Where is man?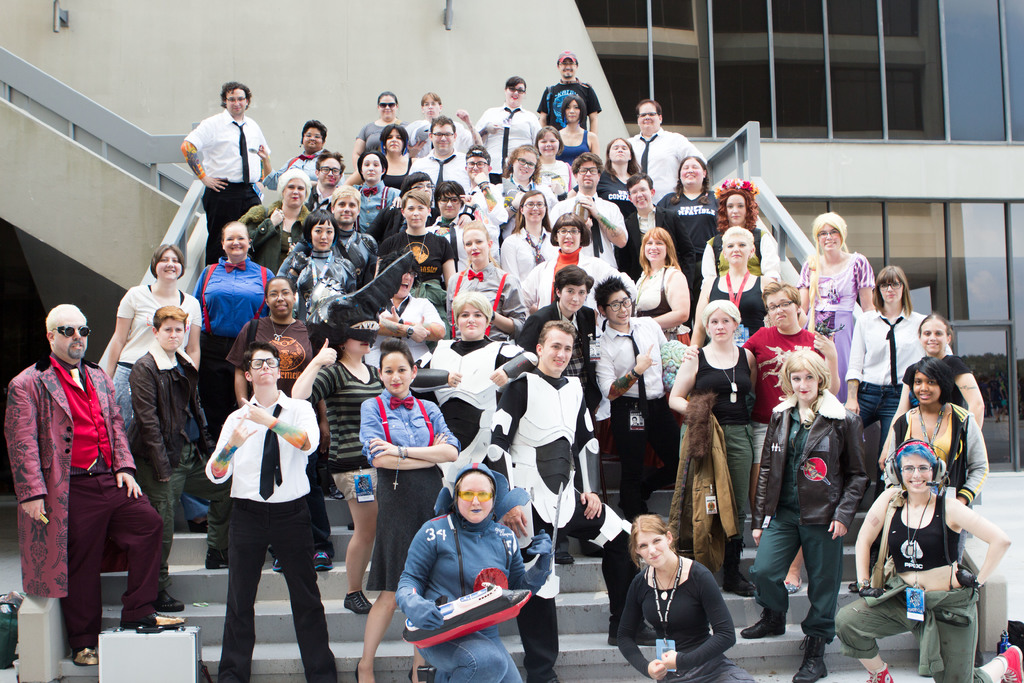
{"x1": 625, "y1": 97, "x2": 707, "y2": 206}.
